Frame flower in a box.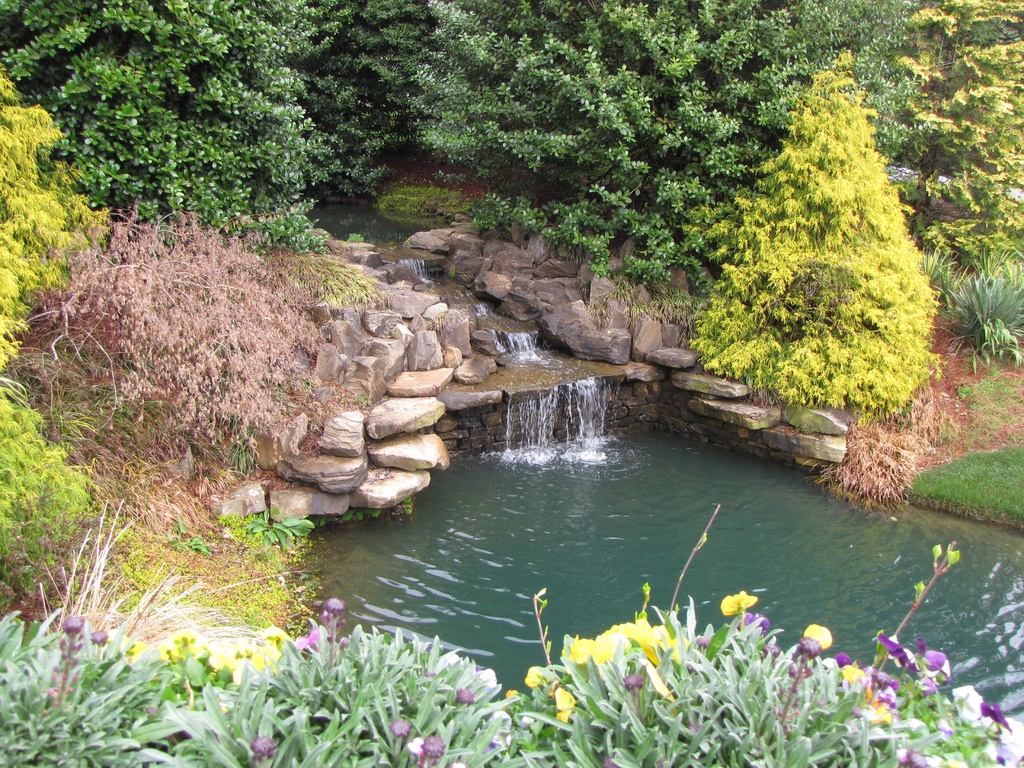
x1=555, y1=680, x2=572, y2=721.
